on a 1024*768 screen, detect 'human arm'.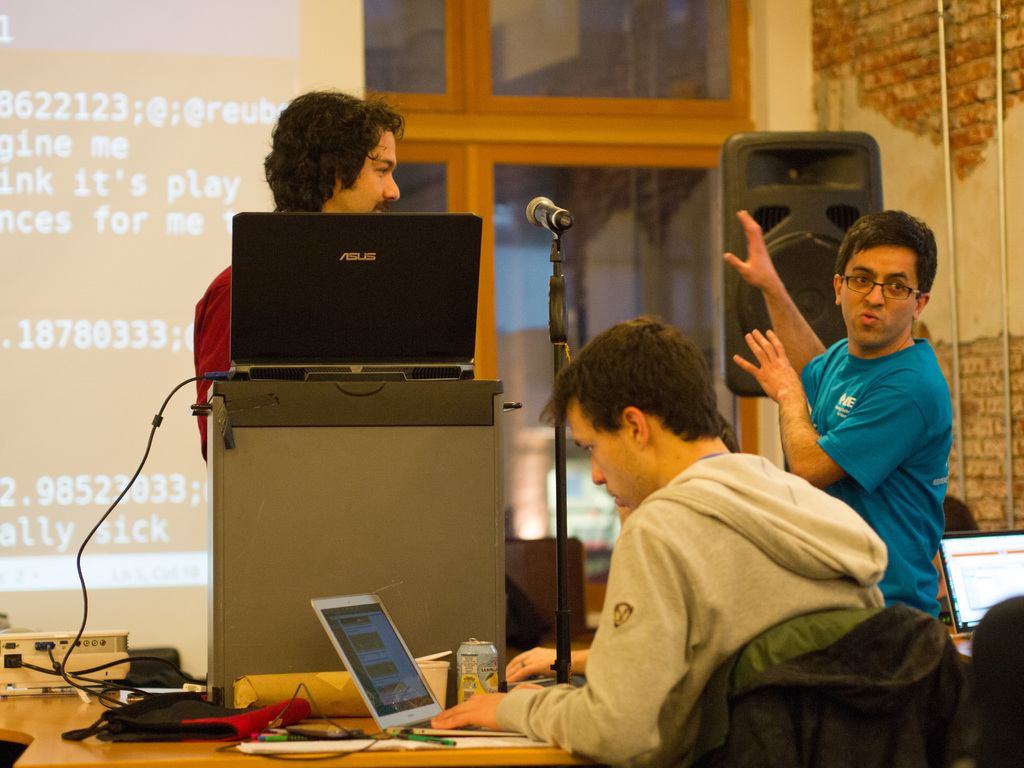
(725,327,932,487).
